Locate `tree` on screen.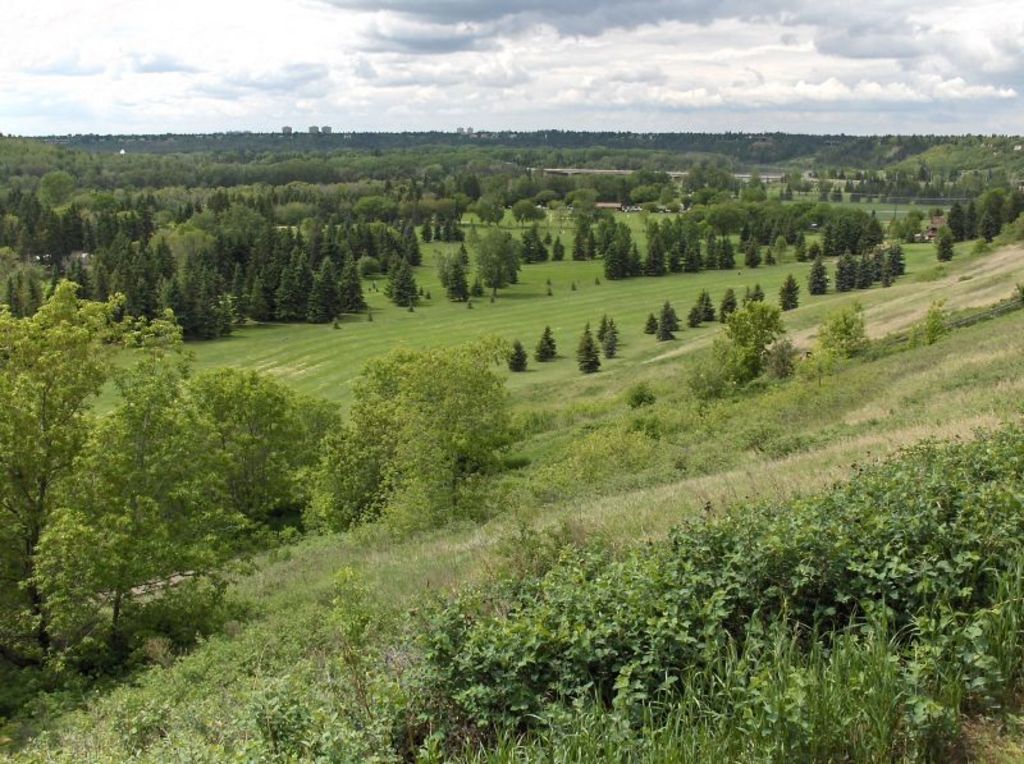
On screen at (591,239,596,264).
